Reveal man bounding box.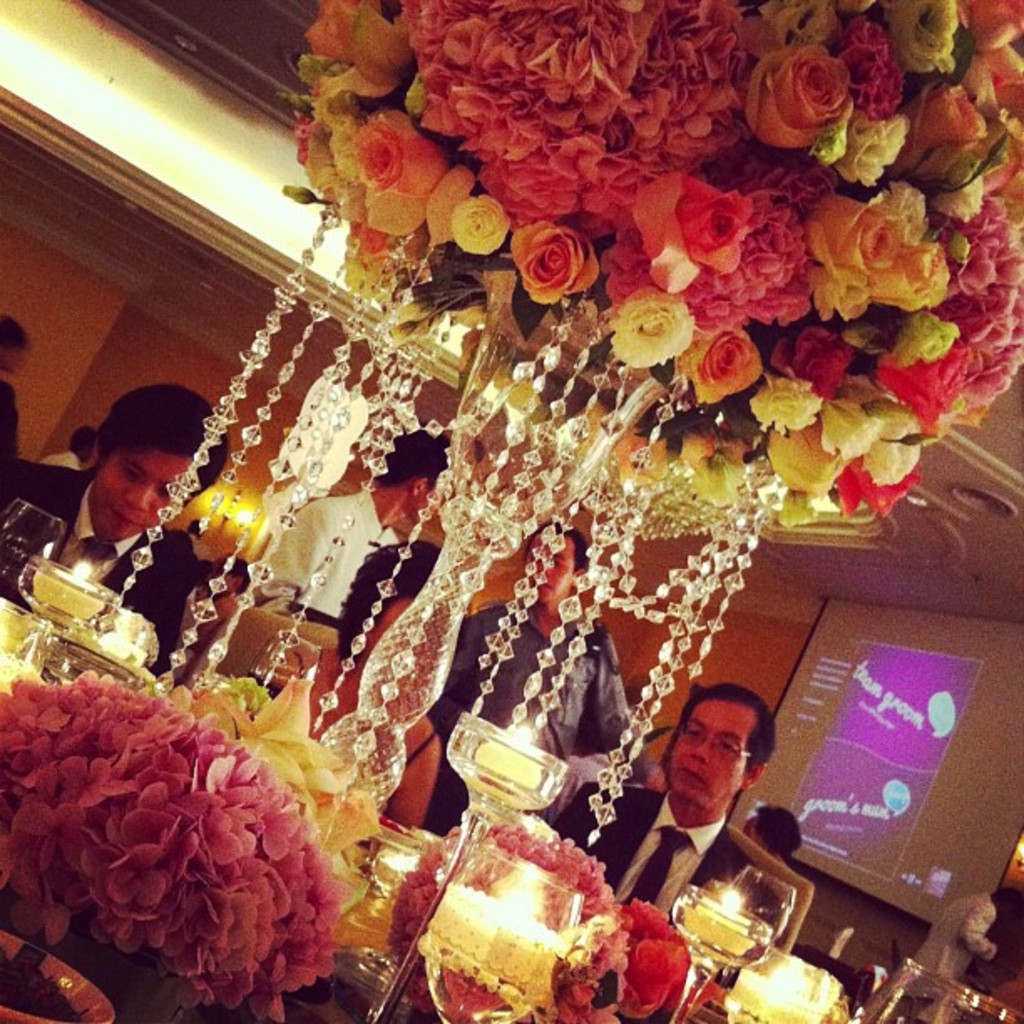
Revealed: <region>425, 525, 626, 833</region>.
